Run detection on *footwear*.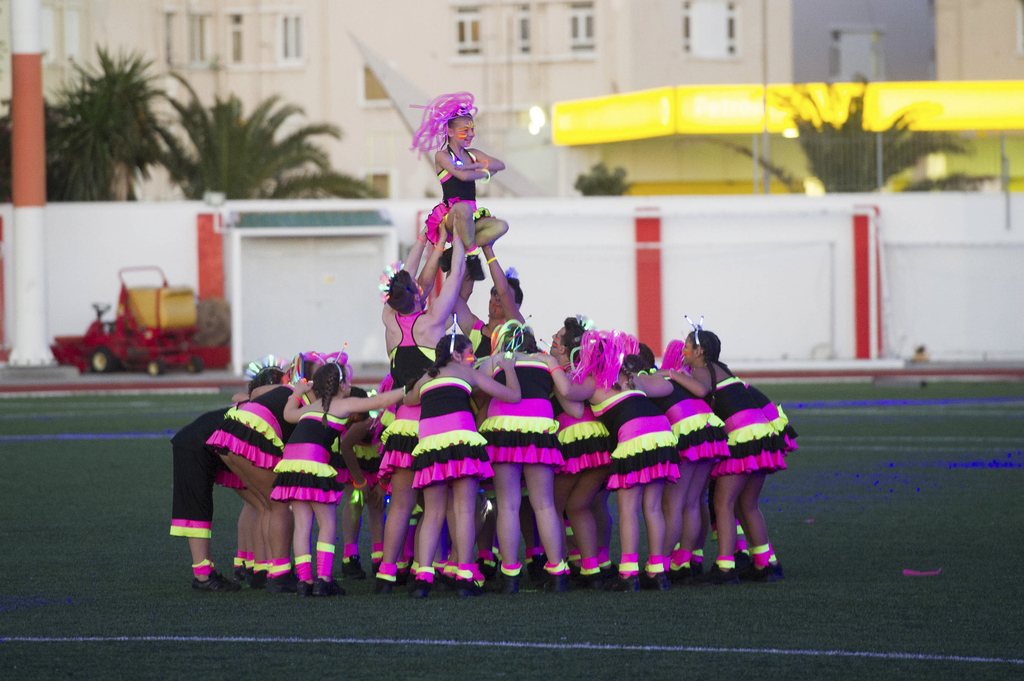
Result: BBox(308, 576, 340, 600).
